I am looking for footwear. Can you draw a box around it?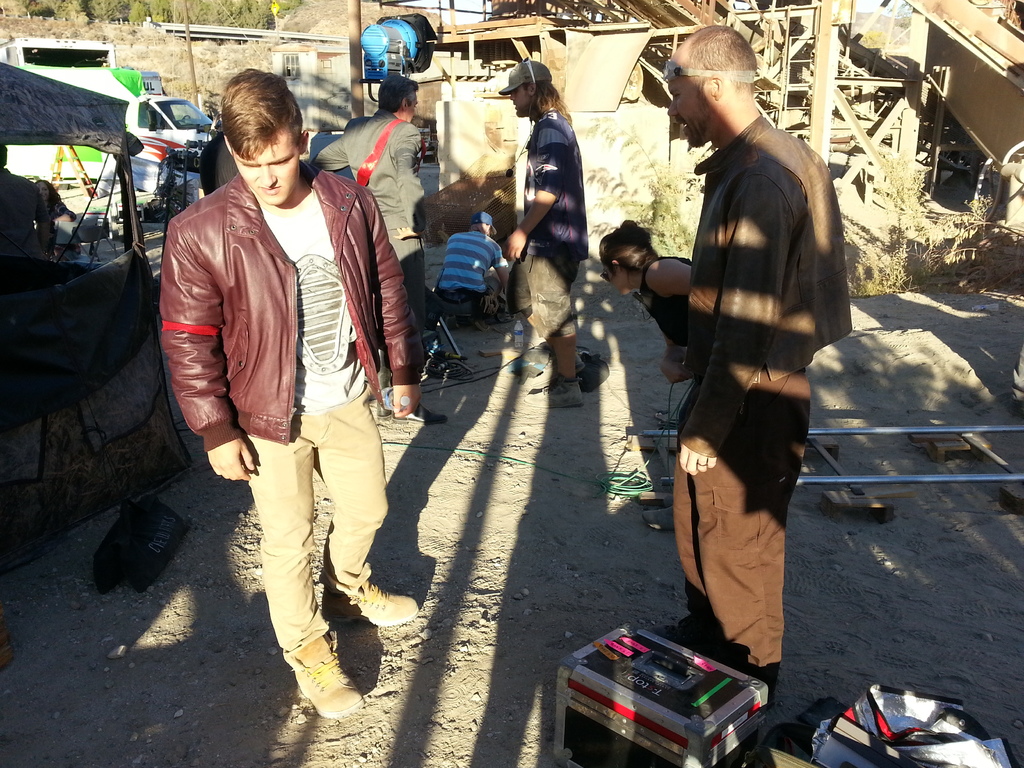
Sure, the bounding box is {"x1": 643, "y1": 620, "x2": 703, "y2": 652}.
